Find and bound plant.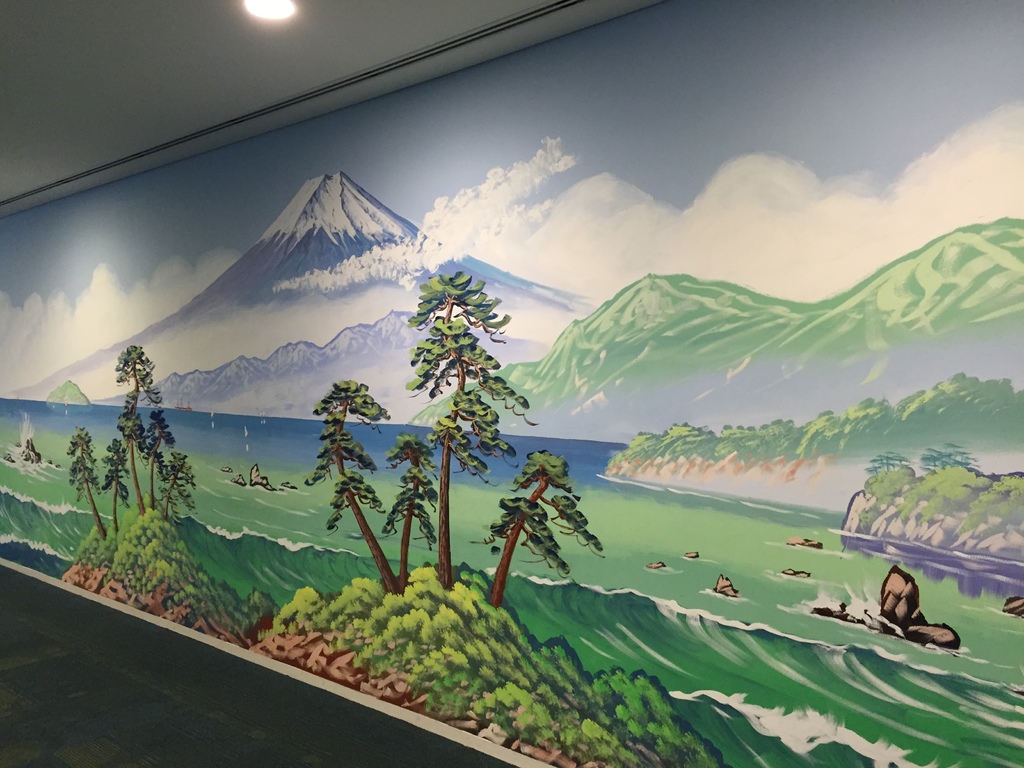
Bound: [x1=462, y1=445, x2=611, y2=611].
